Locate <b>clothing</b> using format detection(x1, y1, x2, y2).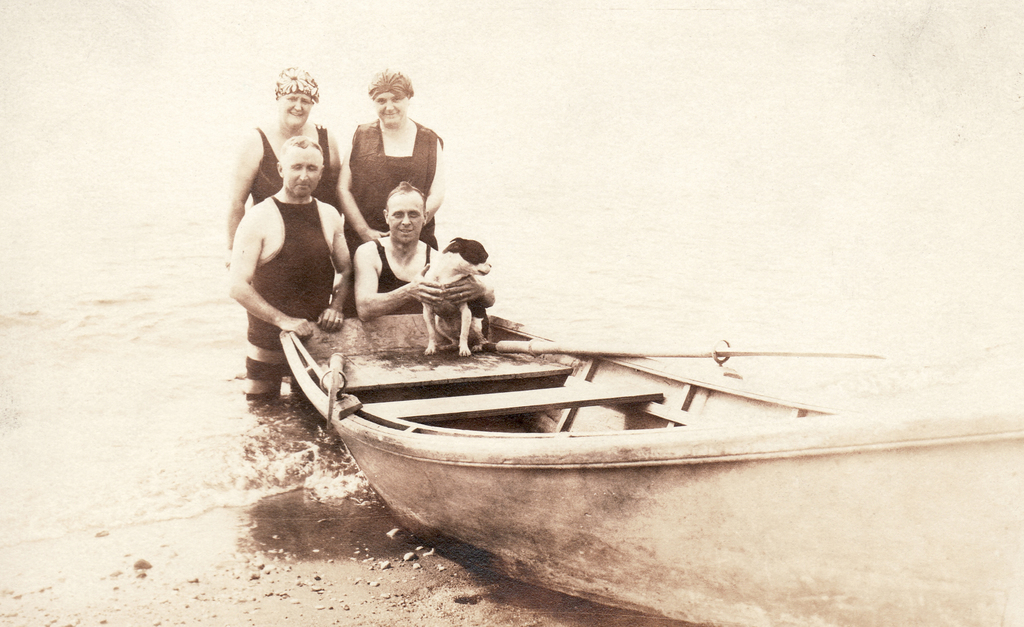
detection(377, 239, 452, 317).
